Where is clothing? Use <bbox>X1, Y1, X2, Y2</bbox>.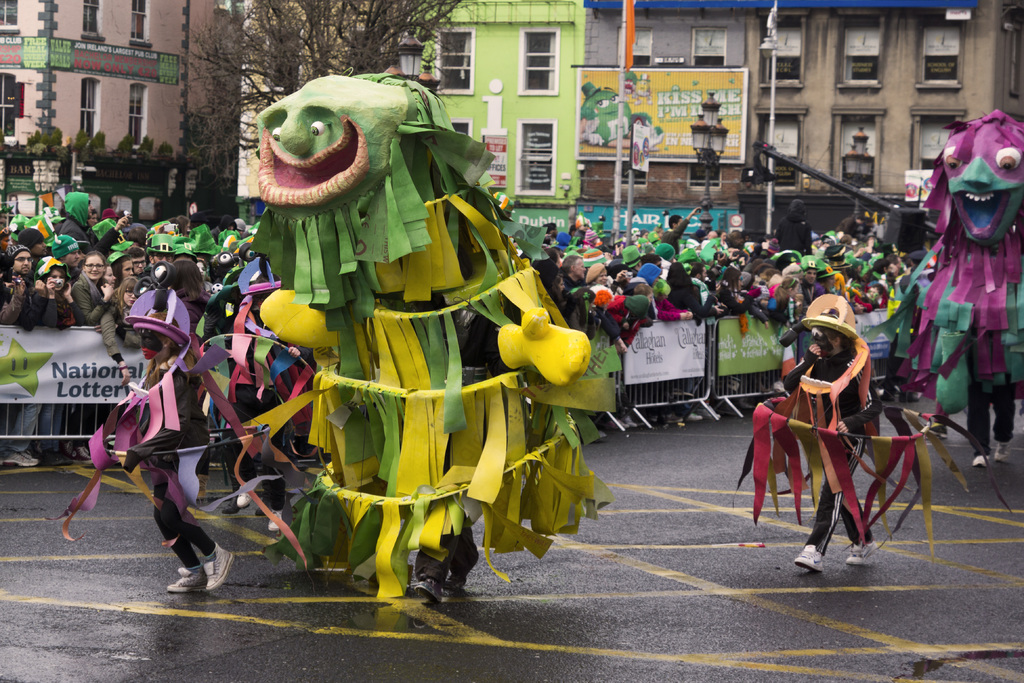
<bbox>102, 298, 129, 359</bbox>.
